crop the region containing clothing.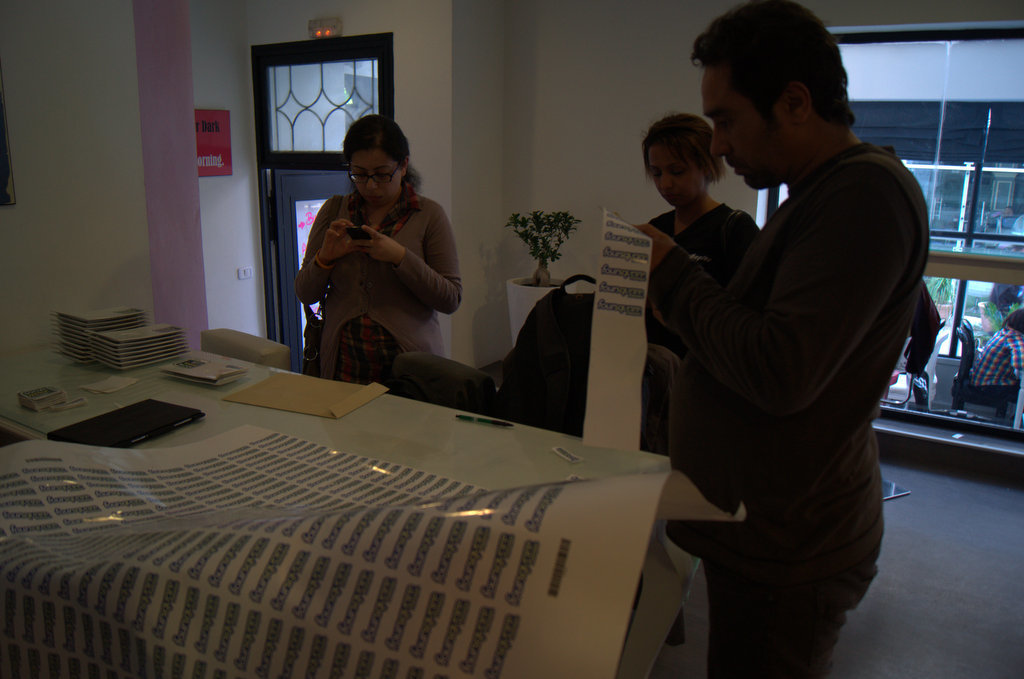
Crop region: (x1=677, y1=125, x2=960, y2=678).
